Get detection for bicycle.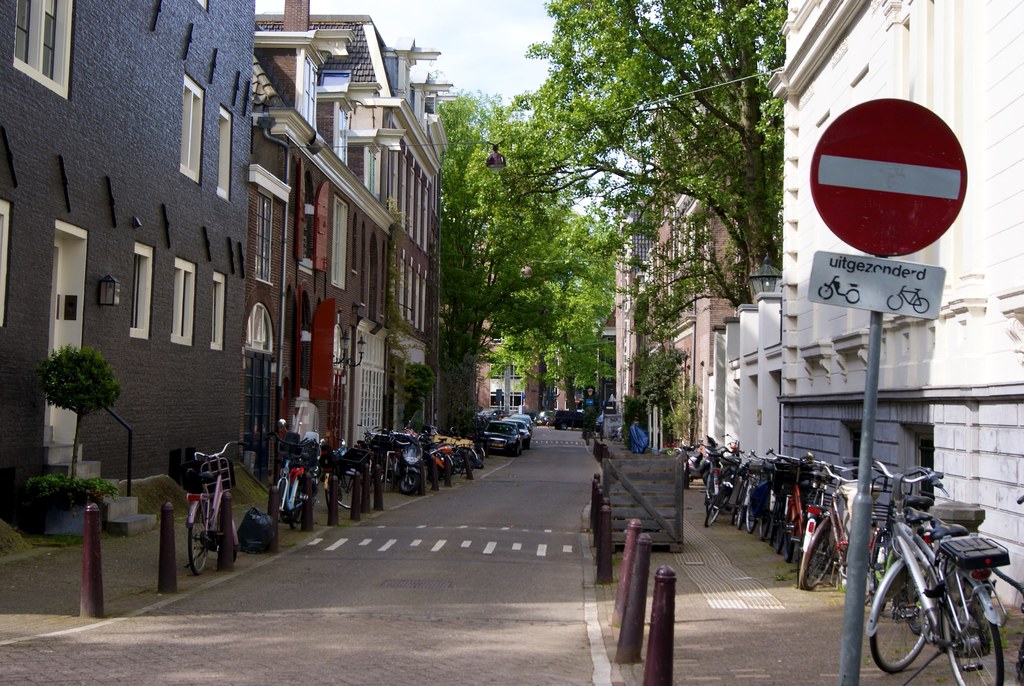
Detection: [882, 489, 1016, 685].
